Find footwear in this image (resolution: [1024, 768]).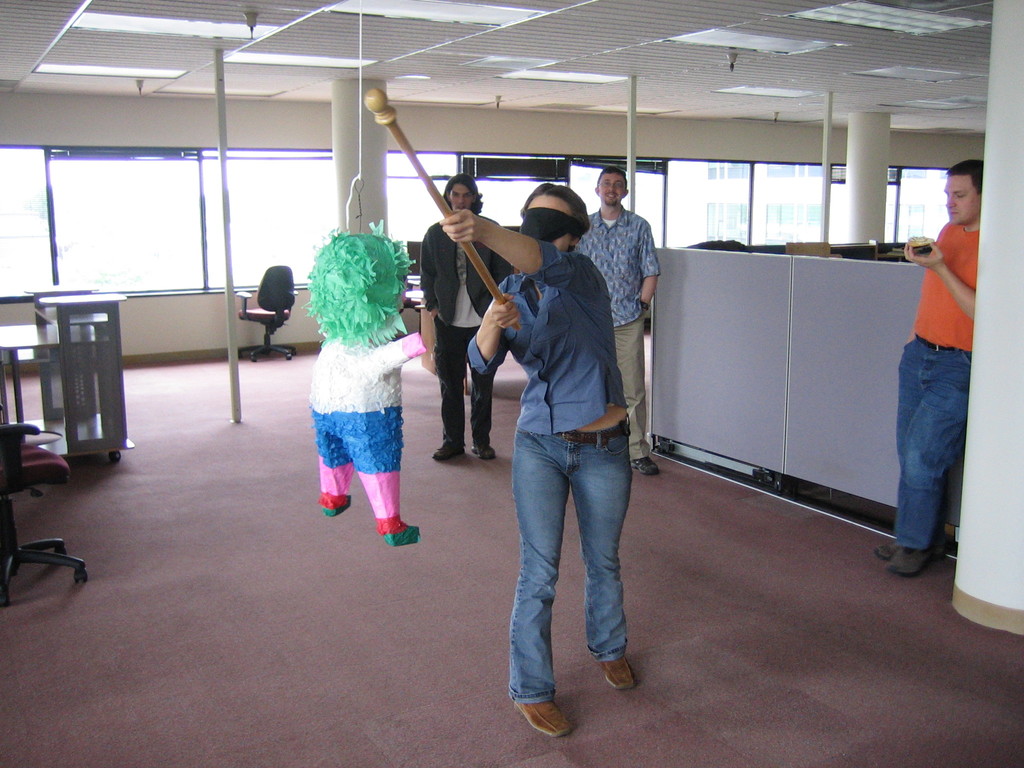
874, 541, 956, 565.
